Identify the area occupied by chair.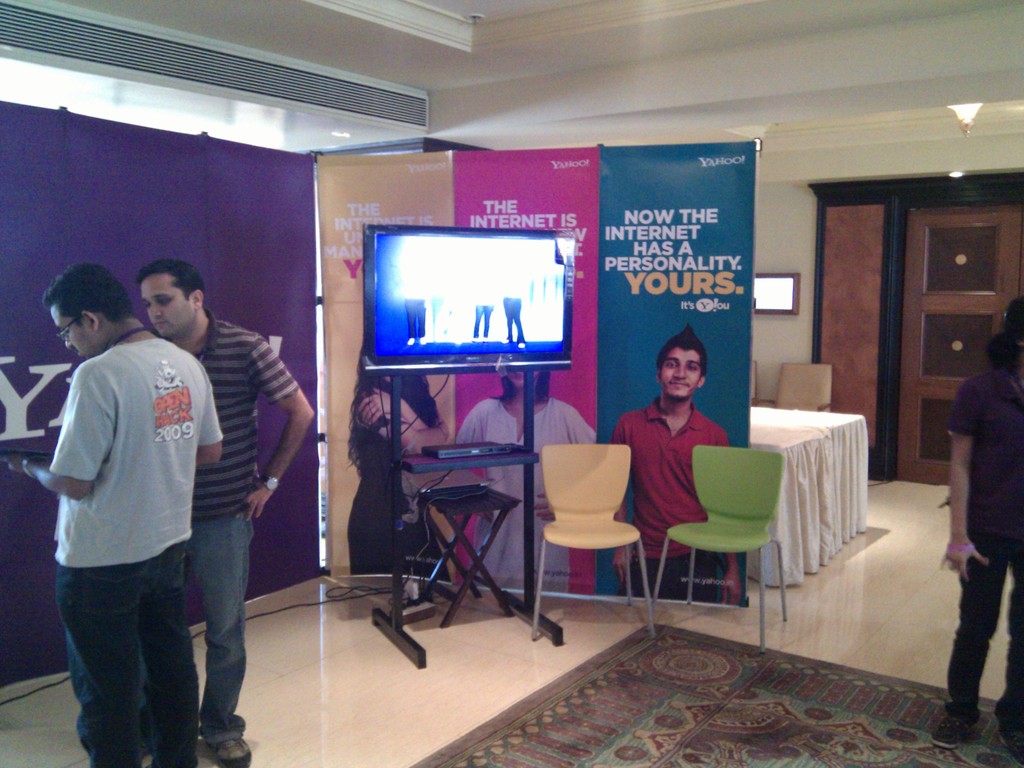
Area: region(525, 440, 660, 641).
